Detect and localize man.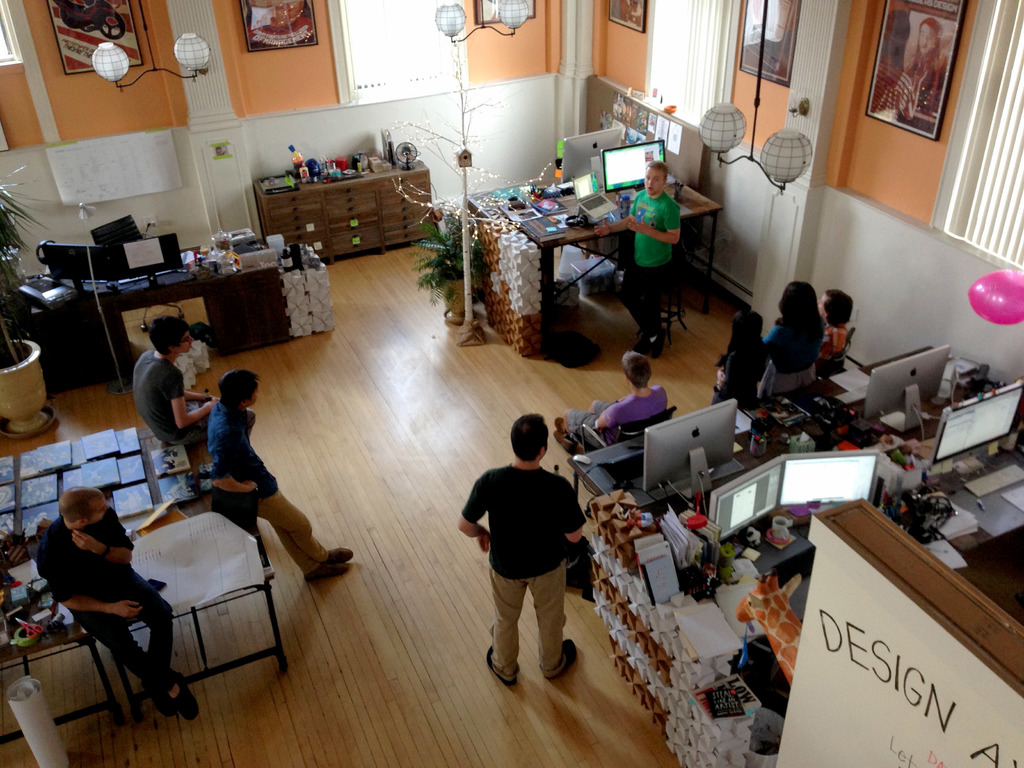
Localized at 593/159/700/355.
